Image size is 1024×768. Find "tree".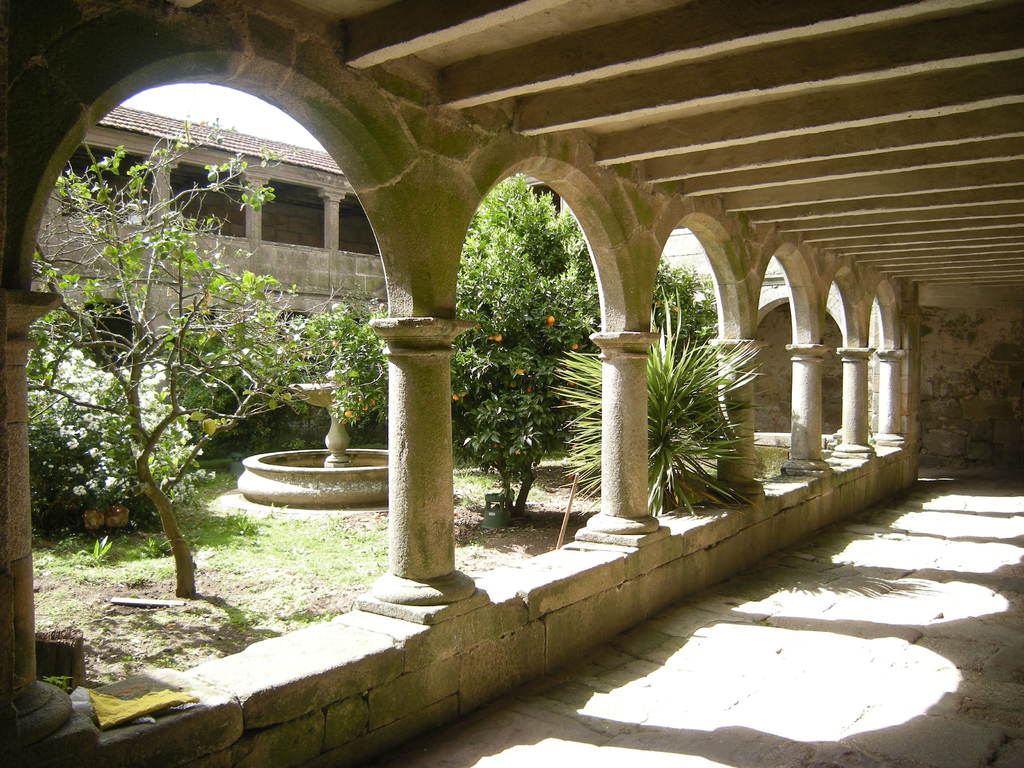
Rect(40, 99, 302, 623).
